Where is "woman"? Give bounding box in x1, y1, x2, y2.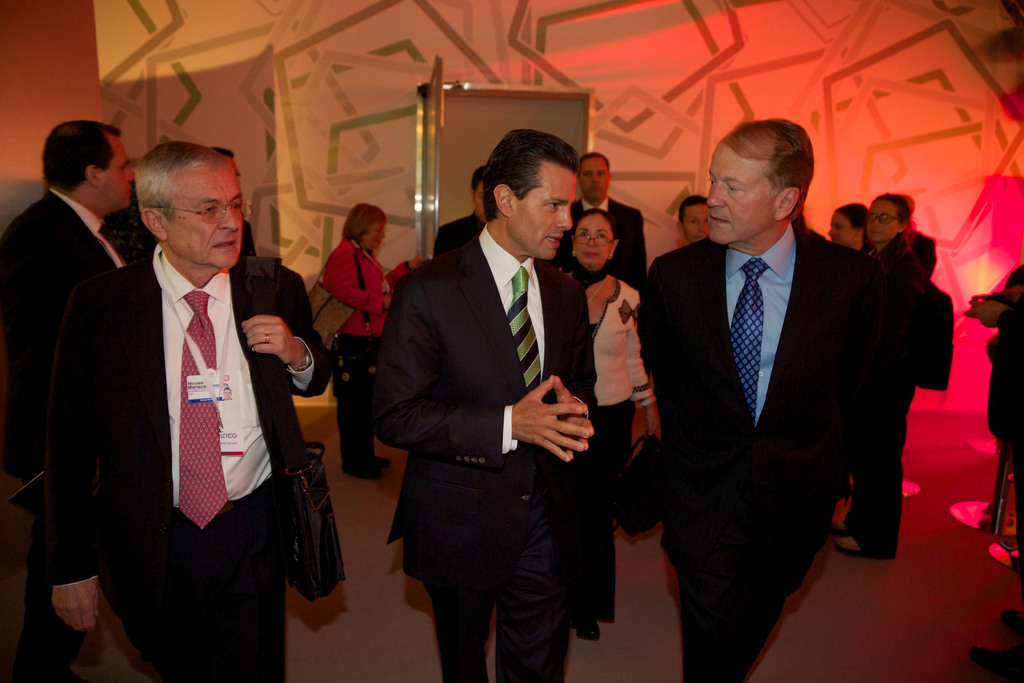
822, 202, 871, 256.
